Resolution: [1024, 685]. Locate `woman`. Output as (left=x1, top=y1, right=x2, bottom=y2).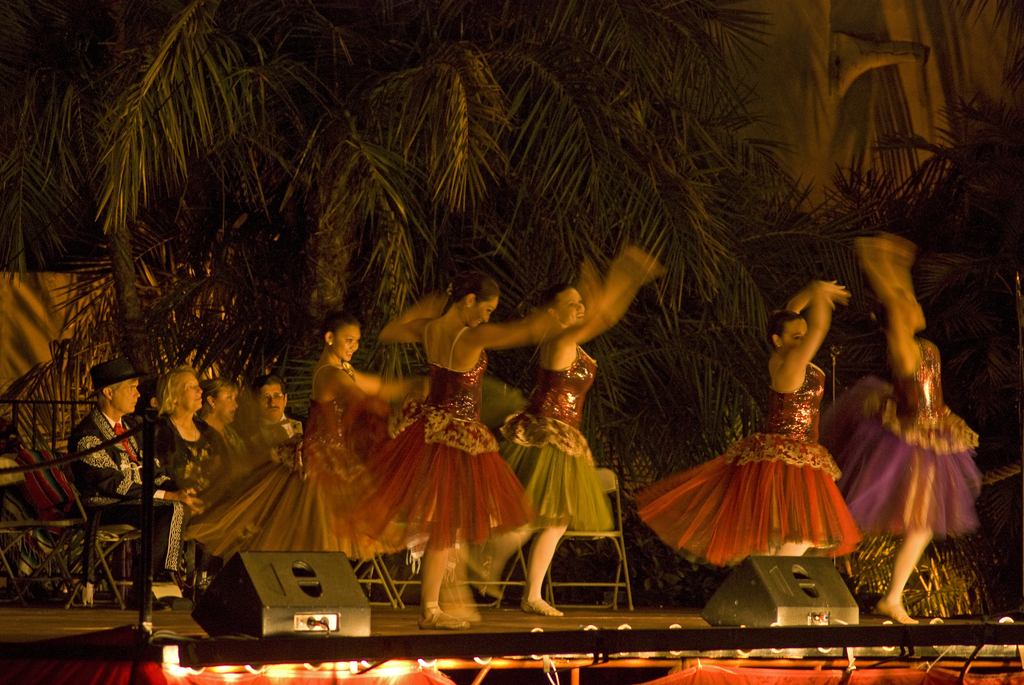
(left=373, top=253, right=634, bottom=638).
